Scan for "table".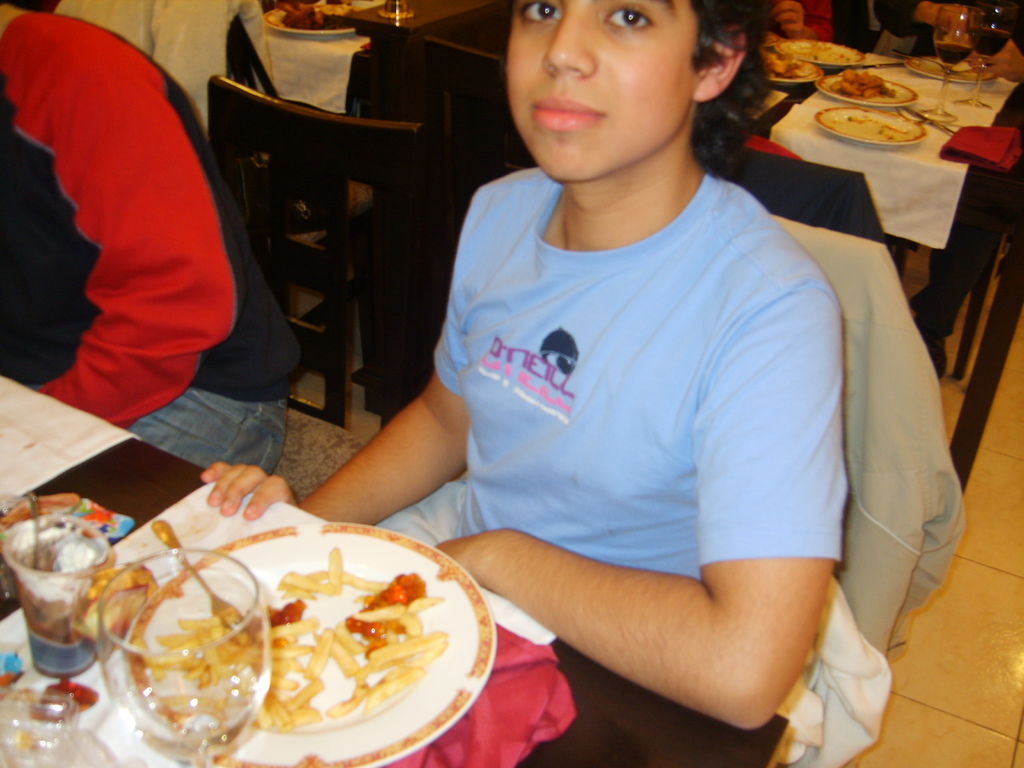
Scan result: pyautogui.locateOnScreen(321, 0, 496, 145).
